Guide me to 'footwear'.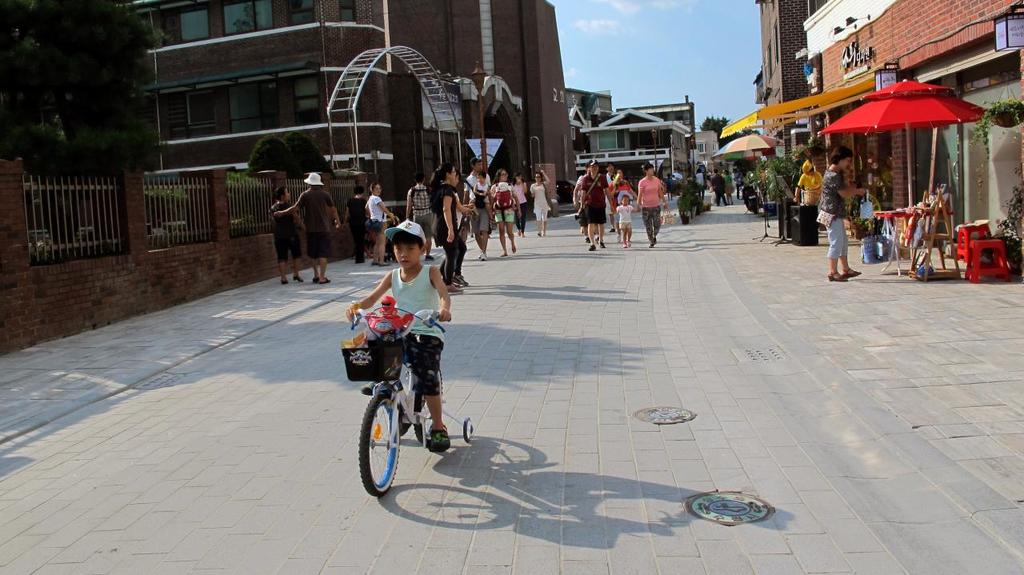
Guidance: <region>482, 254, 484, 258</region>.
